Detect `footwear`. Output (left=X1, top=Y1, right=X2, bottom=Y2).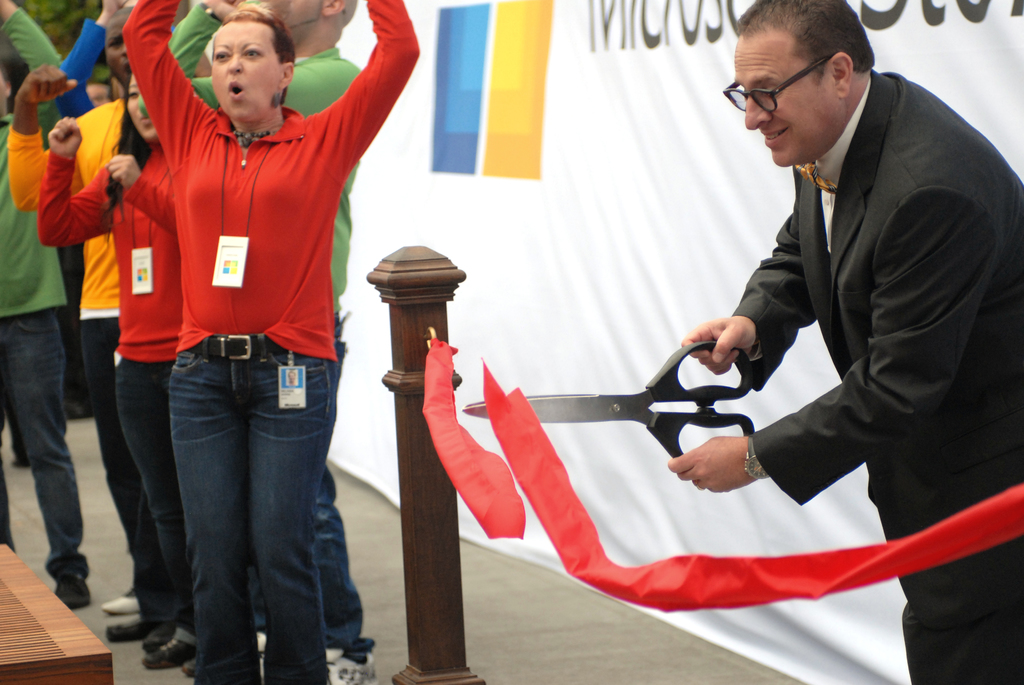
(left=54, top=574, right=93, bottom=615).
